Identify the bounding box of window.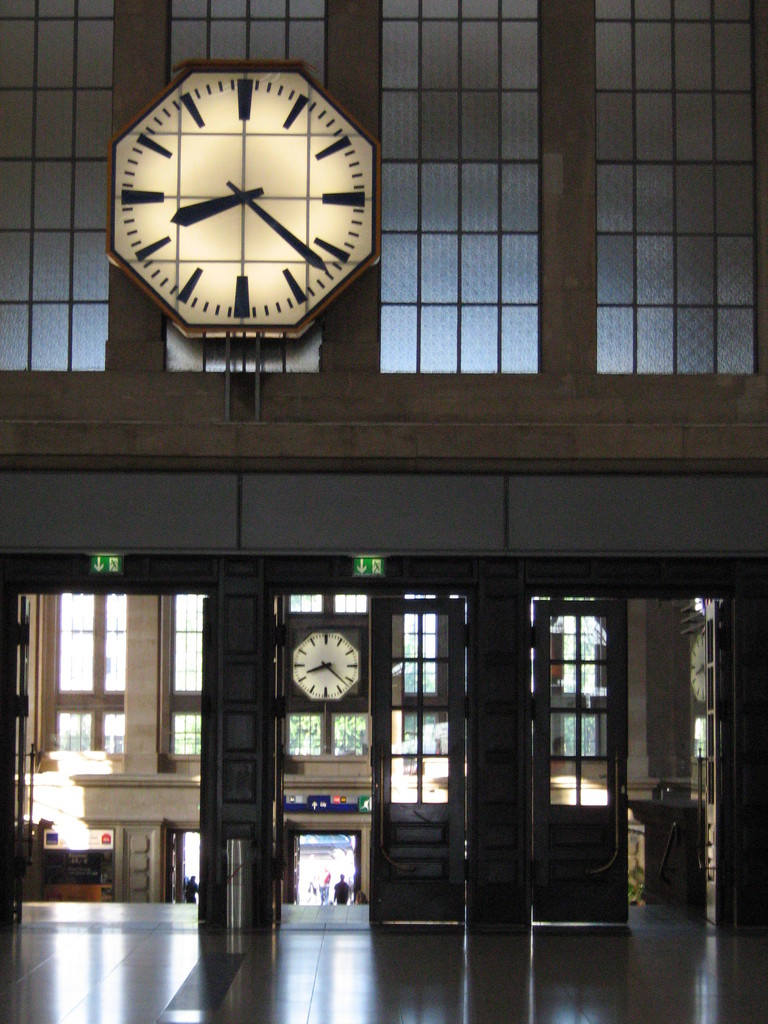
[56,588,93,691].
